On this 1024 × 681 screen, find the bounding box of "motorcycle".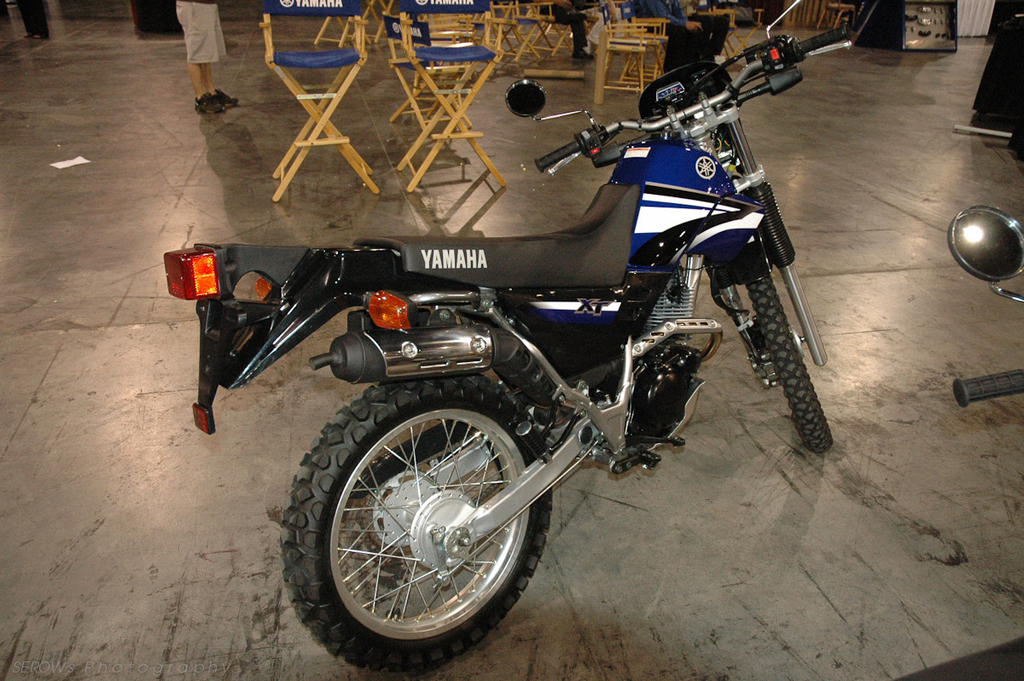
Bounding box: <box>949,201,1023,407</box>.
